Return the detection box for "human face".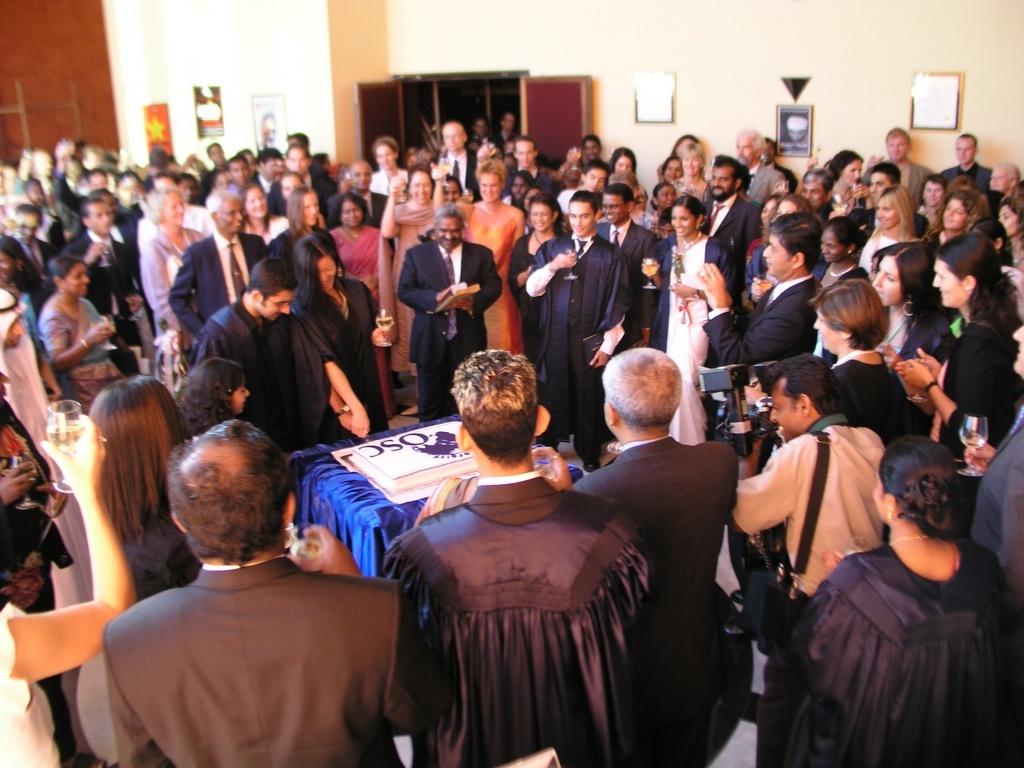
<bbox>15, 214, 36, 243</bbox>.
